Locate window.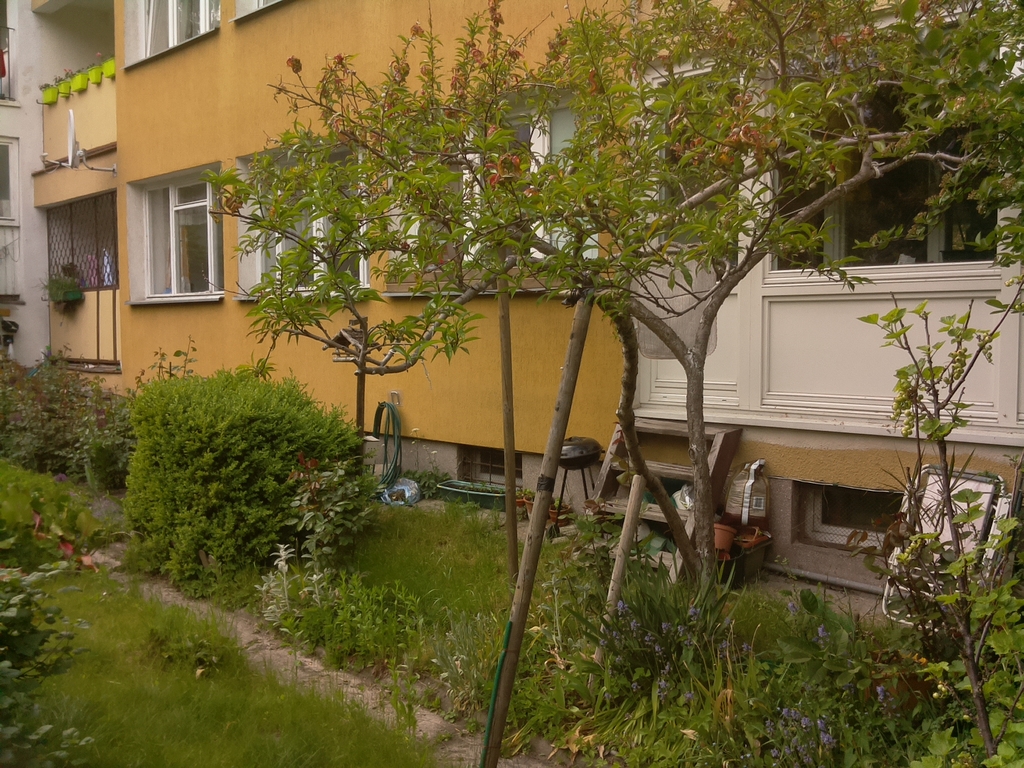
Bounding box: 0,132,18,227.
